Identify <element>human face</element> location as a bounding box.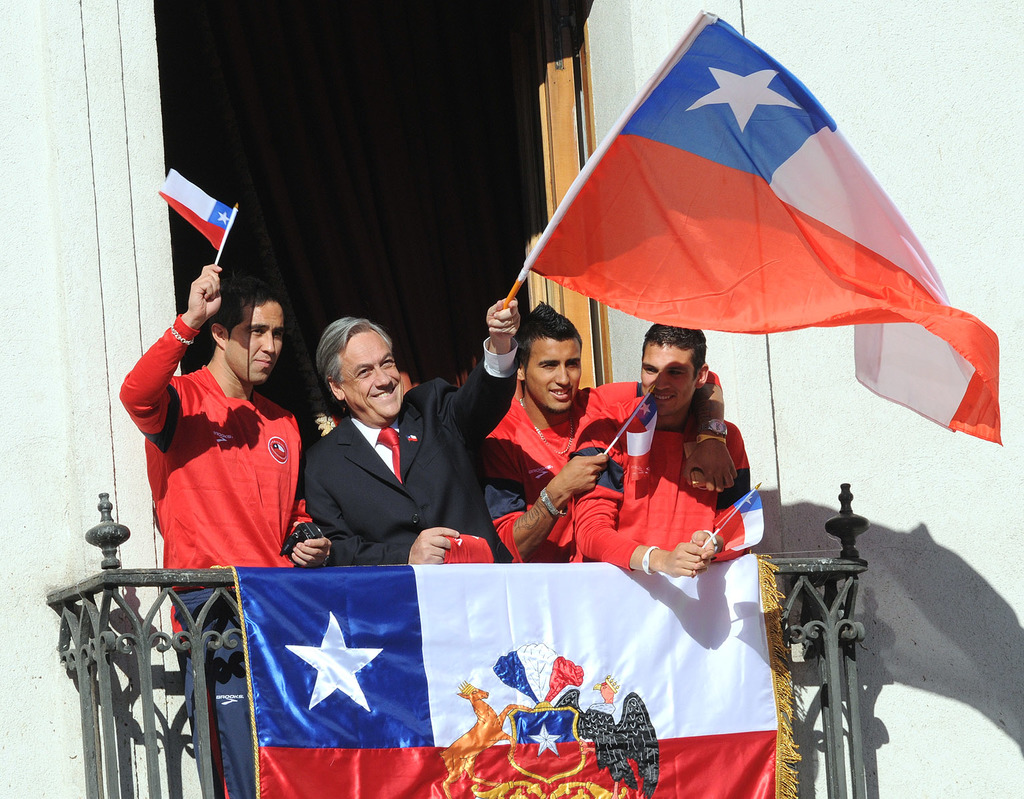
crop(524, 339, 582, 409).
